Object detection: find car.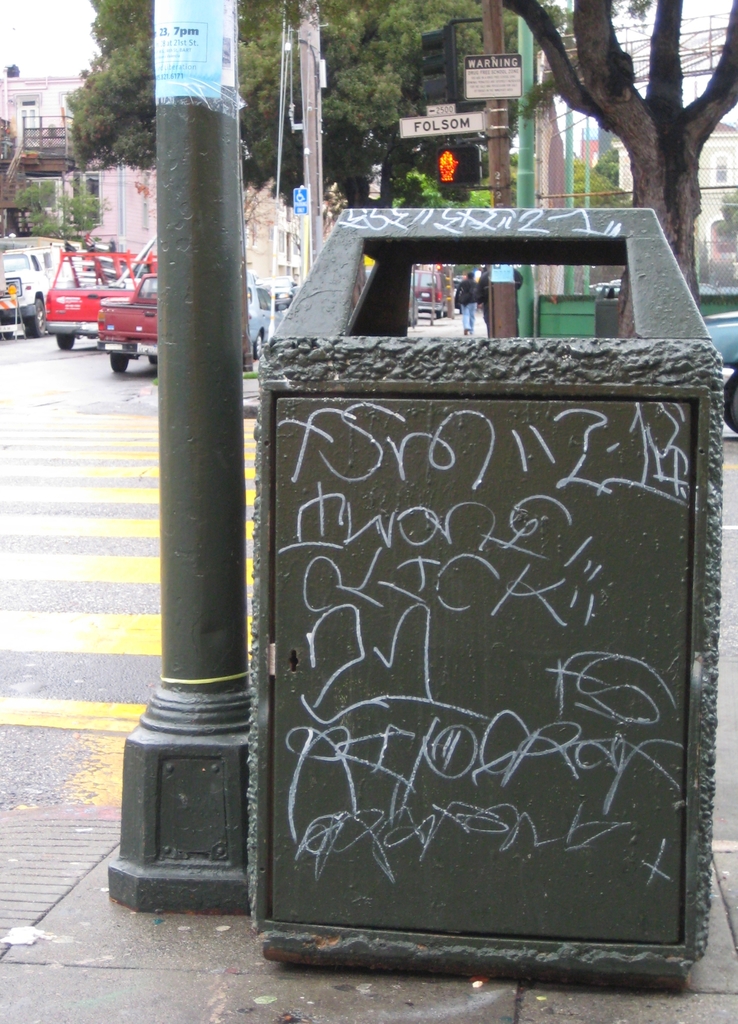
bbox=(101, 269, 158, 372).
